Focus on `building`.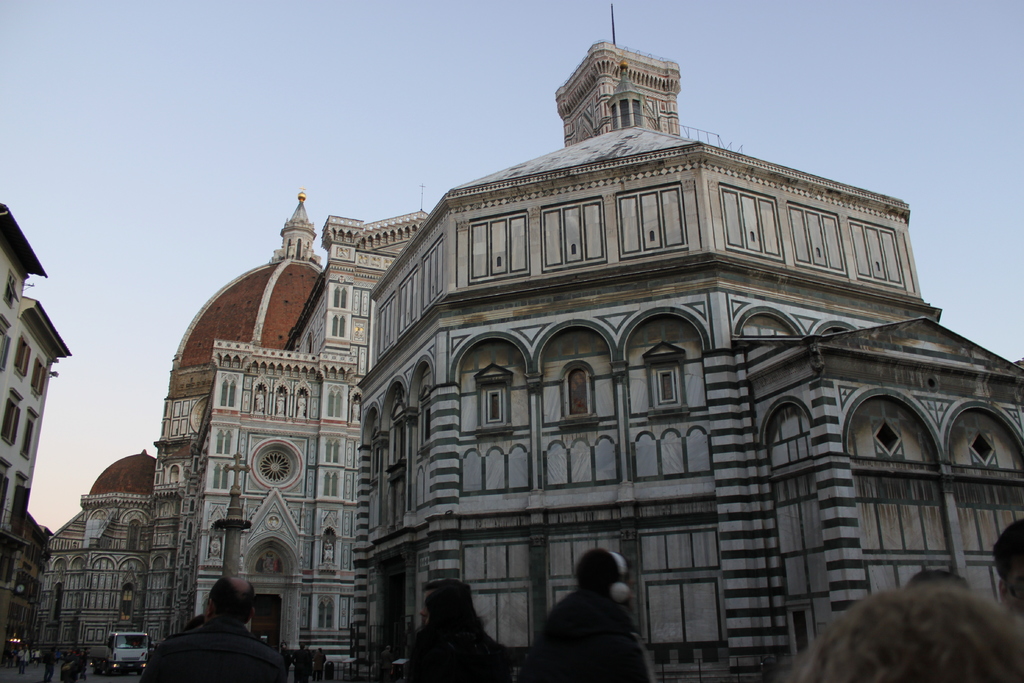
Focused at left=0, top=206, right=63, bottom=682.
